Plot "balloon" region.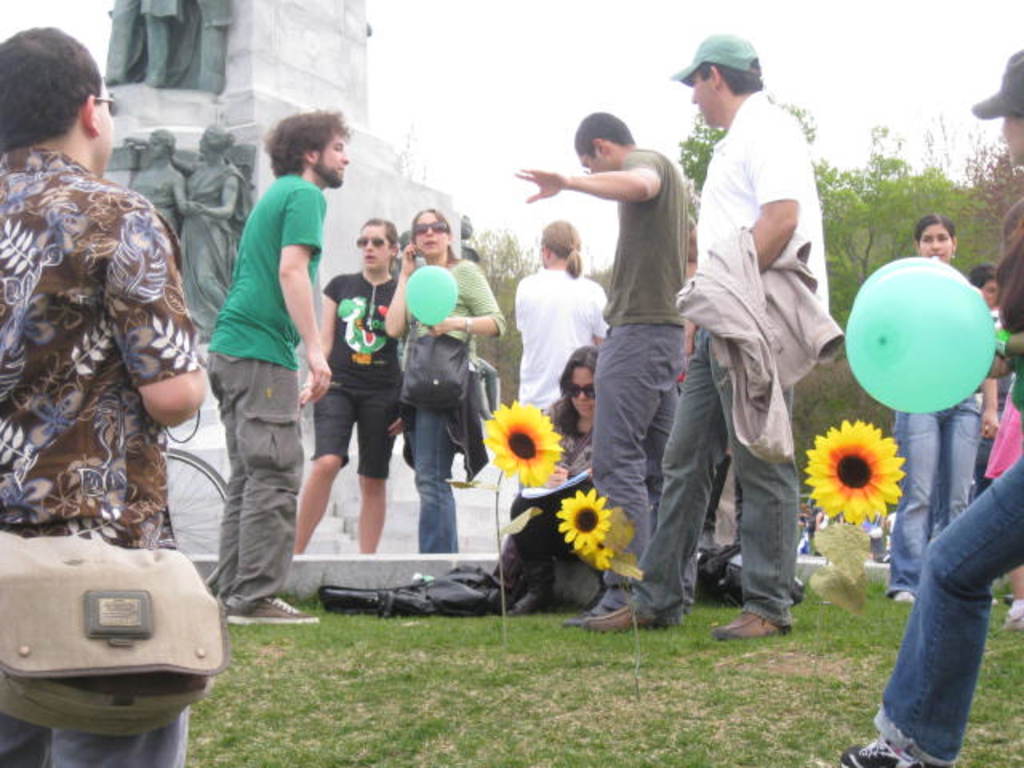
Plotted at BBox(846, 256, 1000, 418).
